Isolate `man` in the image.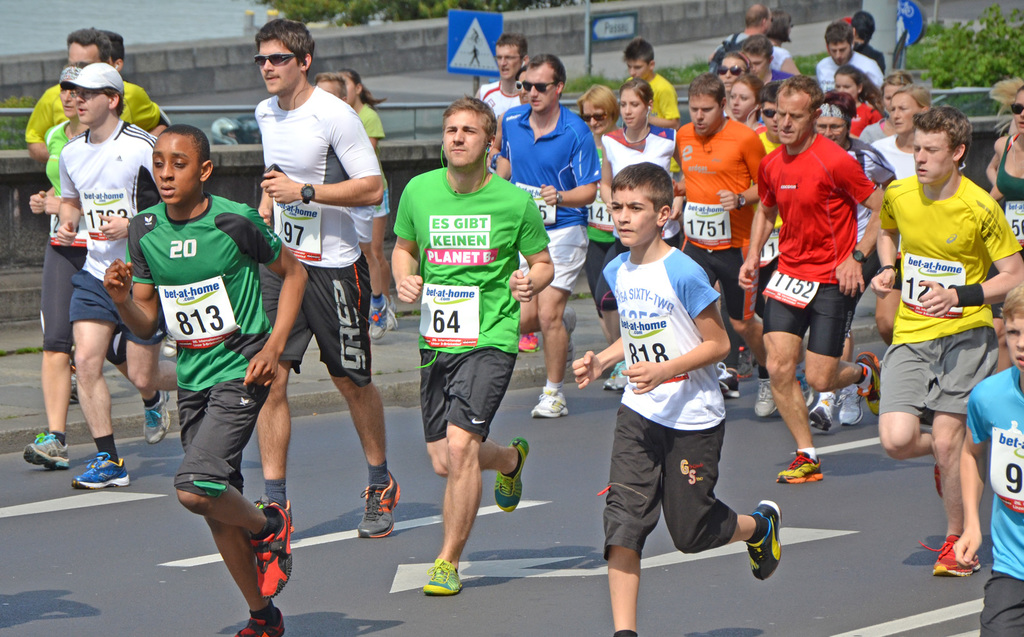
Isolated region: crop(391, 96, 556, 593).
